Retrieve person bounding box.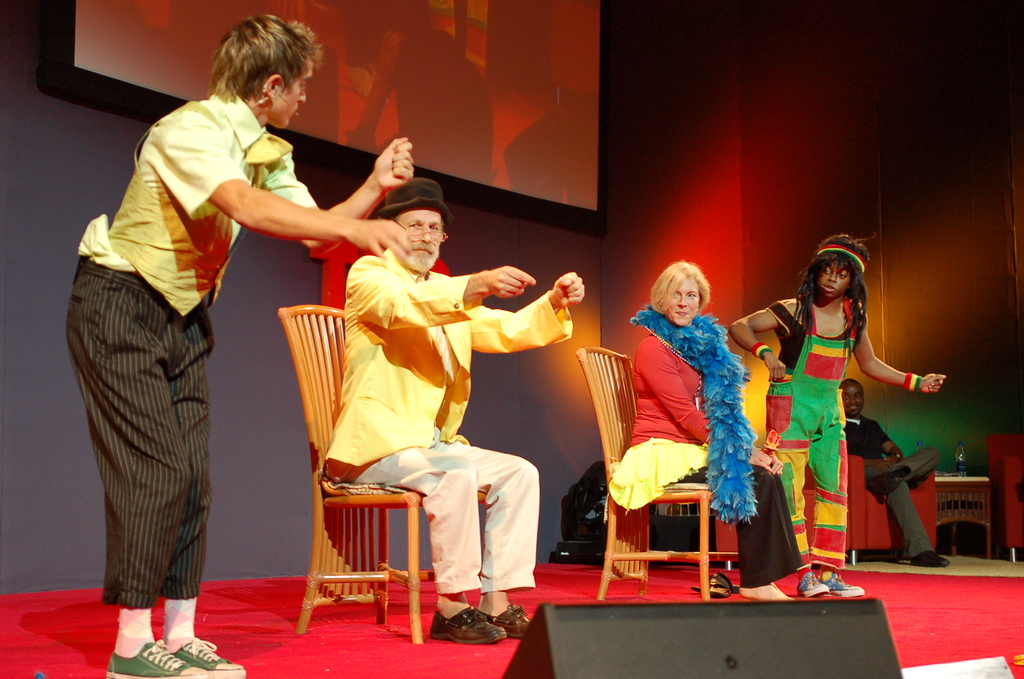
Bounding box: {"x1": 829, "y1": 368, "x2": 955, "y2": 570}.
